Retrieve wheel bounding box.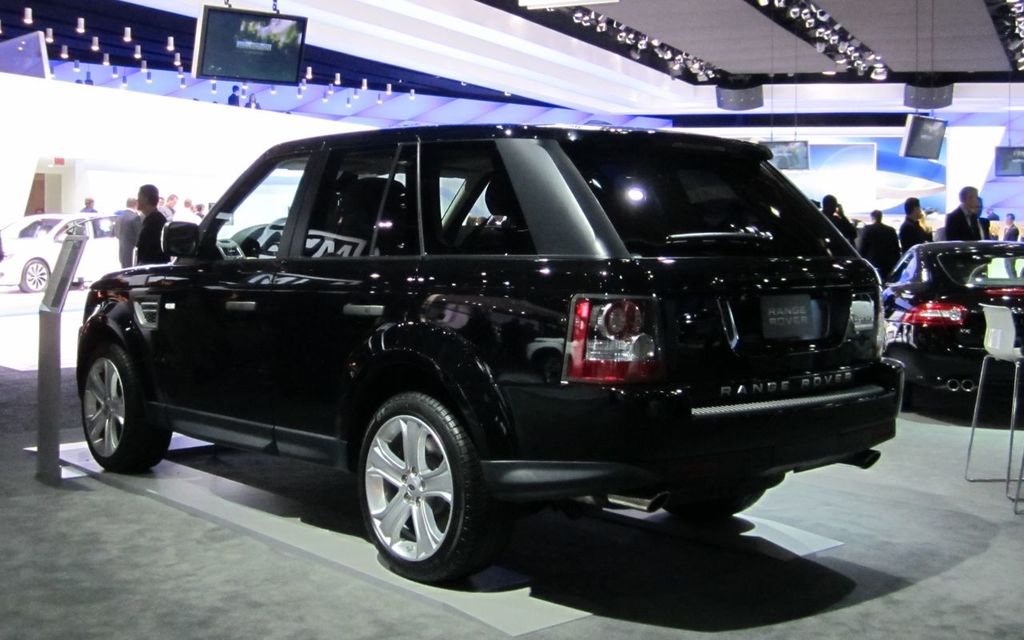
Bounding box: BBox(83, 340, 169, 466).
